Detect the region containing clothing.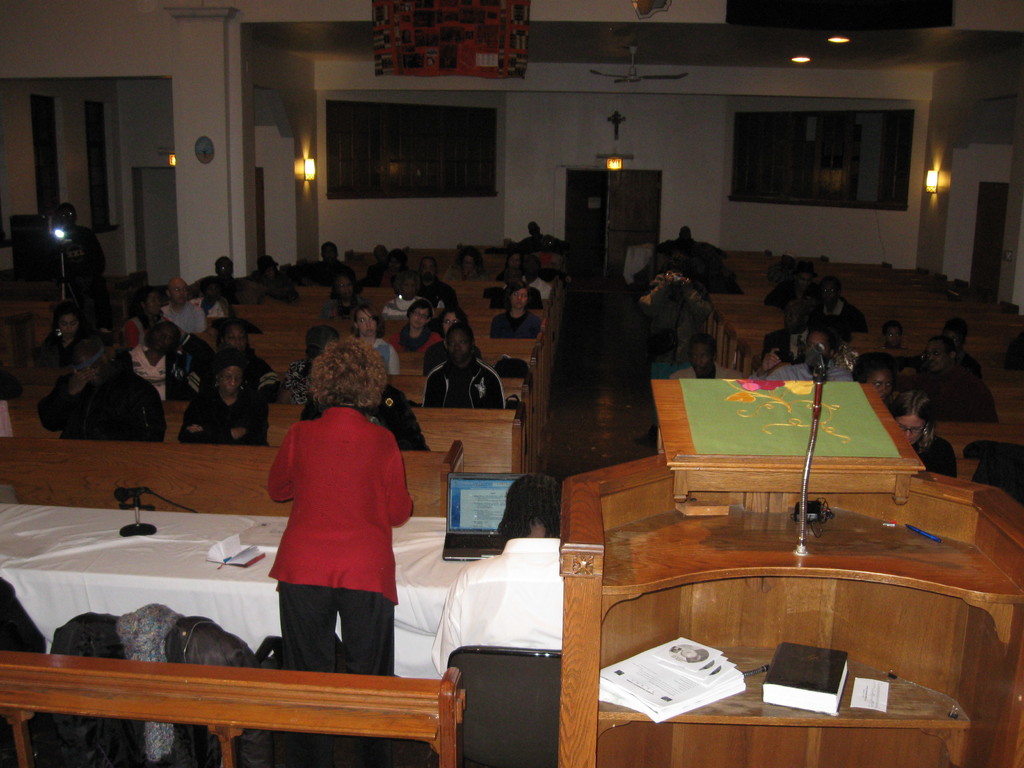
rect(153, 301, 204, 338).
